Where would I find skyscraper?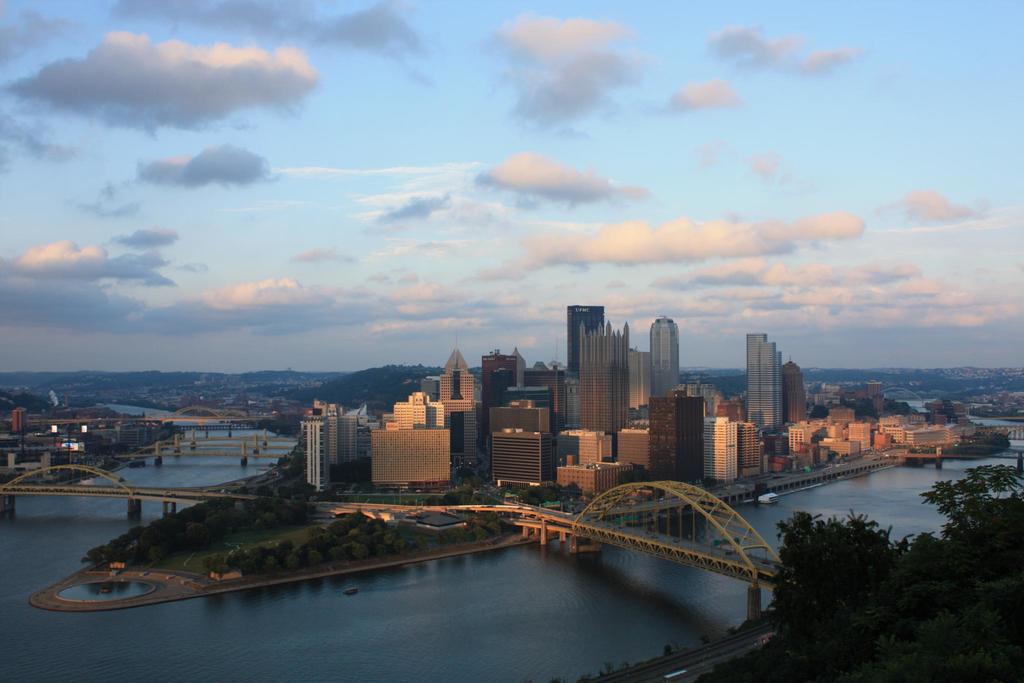
At rect(735, 418, 761, 478).
